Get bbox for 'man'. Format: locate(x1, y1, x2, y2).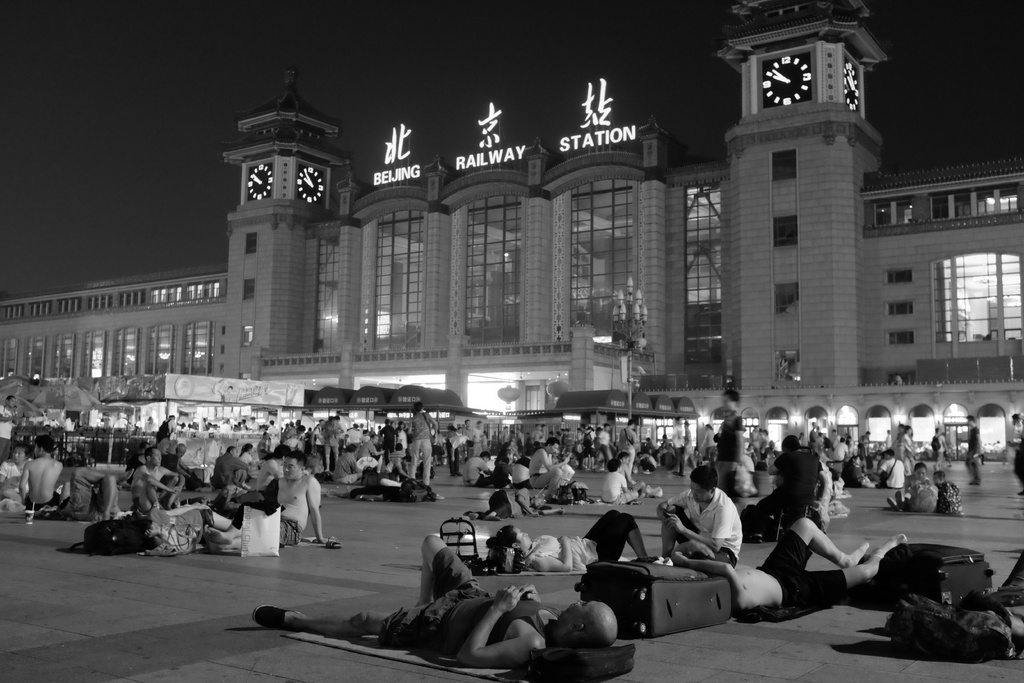
locate(42, 454, 127, 517).
